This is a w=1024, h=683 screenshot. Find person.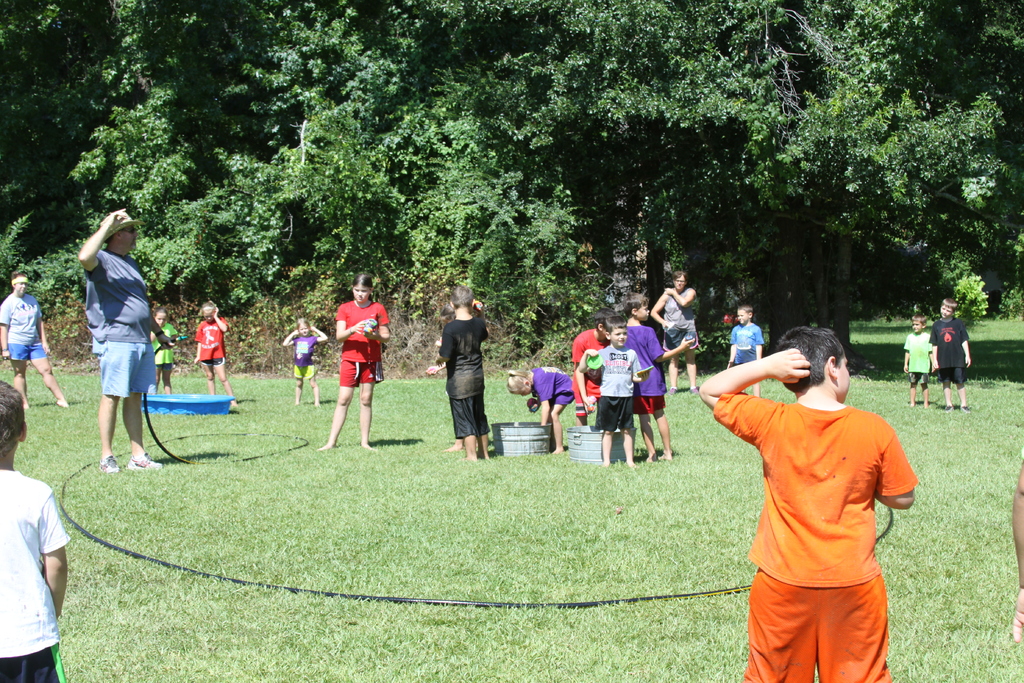
Bounding box: bbox=[75, 210, 175, 475].
